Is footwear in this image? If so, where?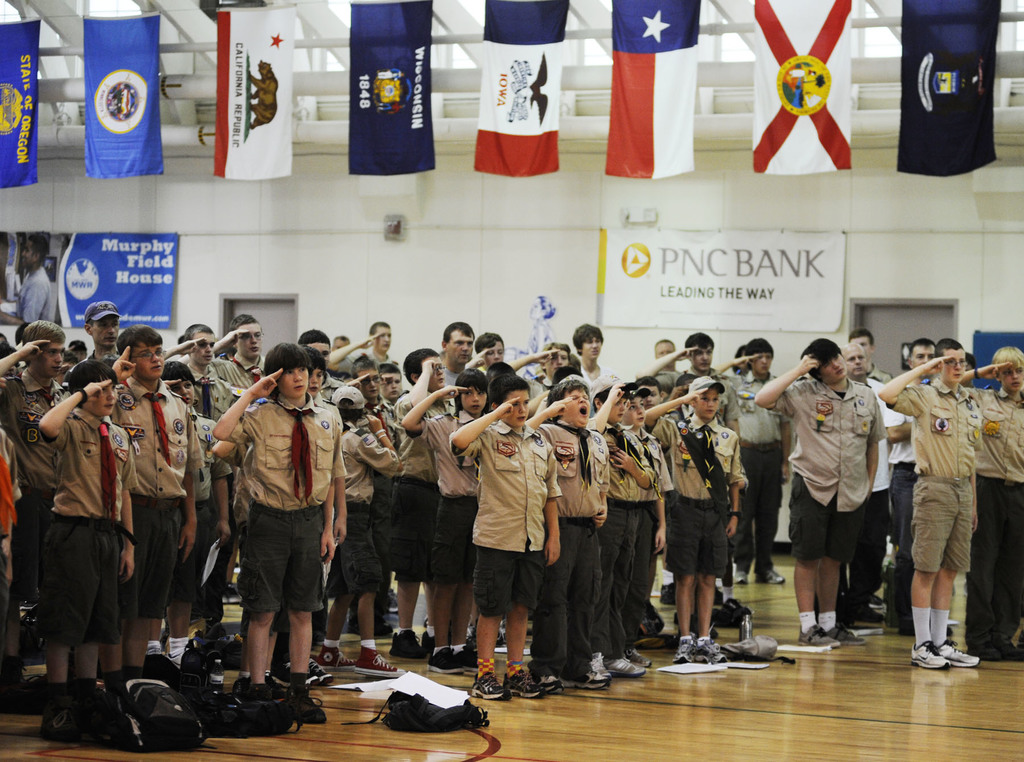
Yes, at 937 637 984 668.
